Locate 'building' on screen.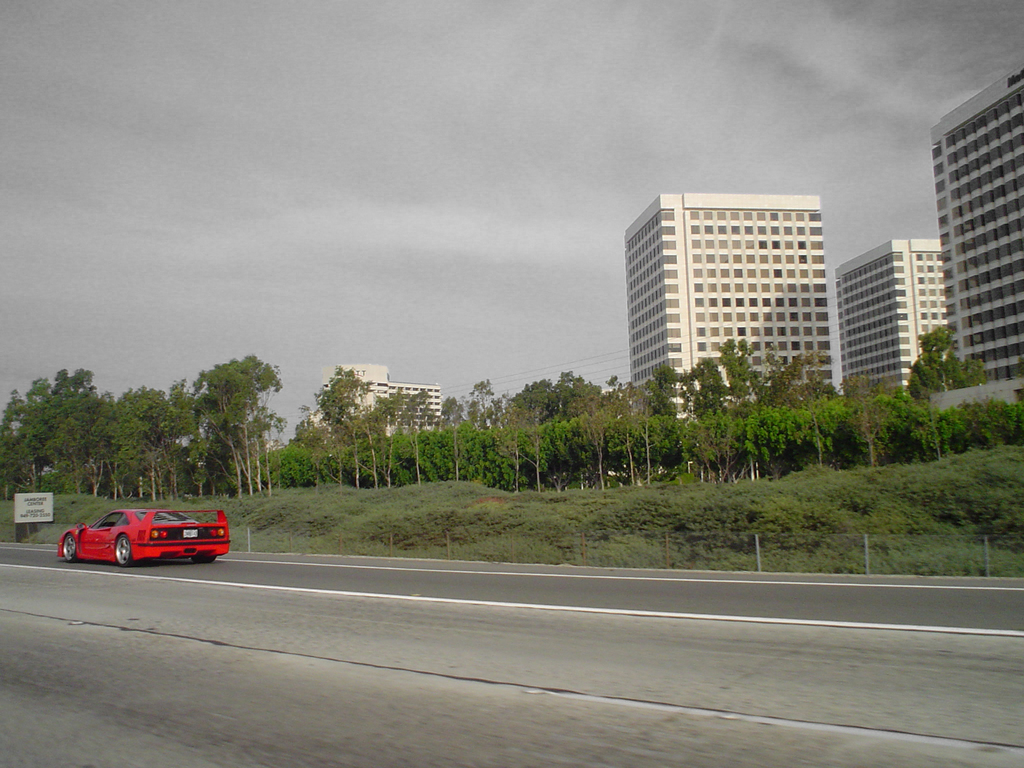
On screen at x1=305, y1=364, x2=447, y2=446.
